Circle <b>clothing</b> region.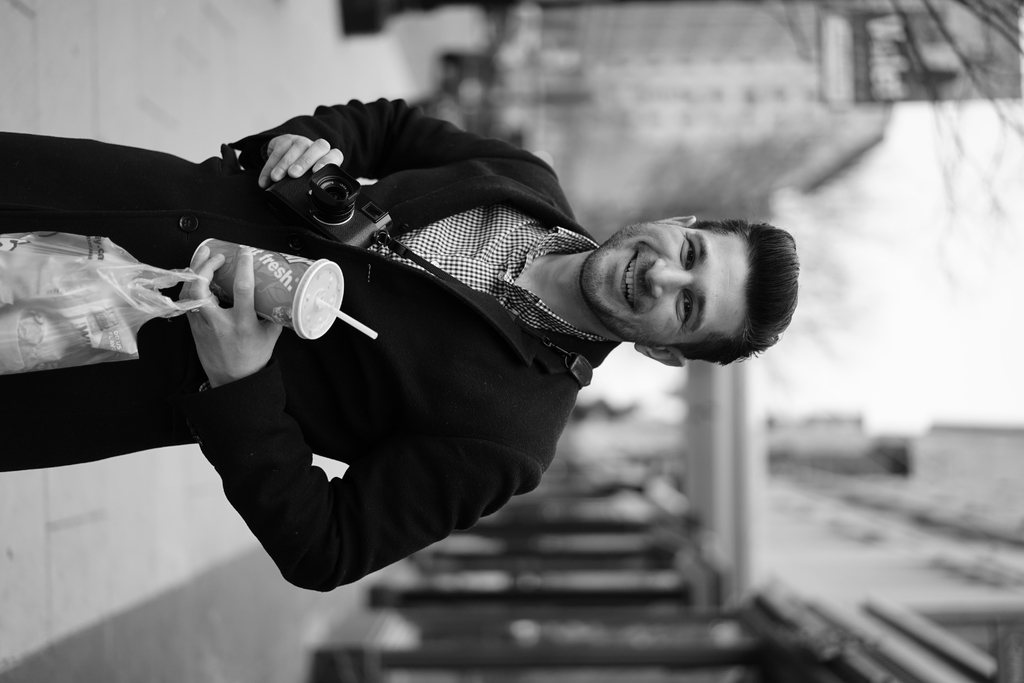
Region: (73,111,634,580).
